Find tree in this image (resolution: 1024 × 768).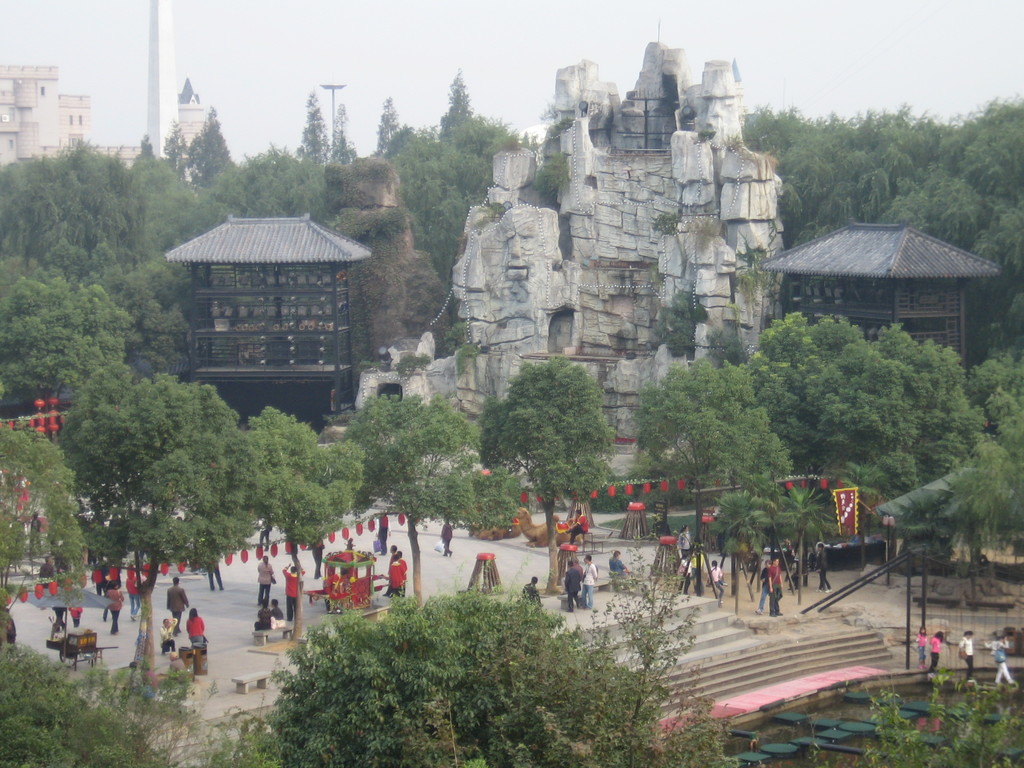
l=446, t=59, r=474, b=132.
